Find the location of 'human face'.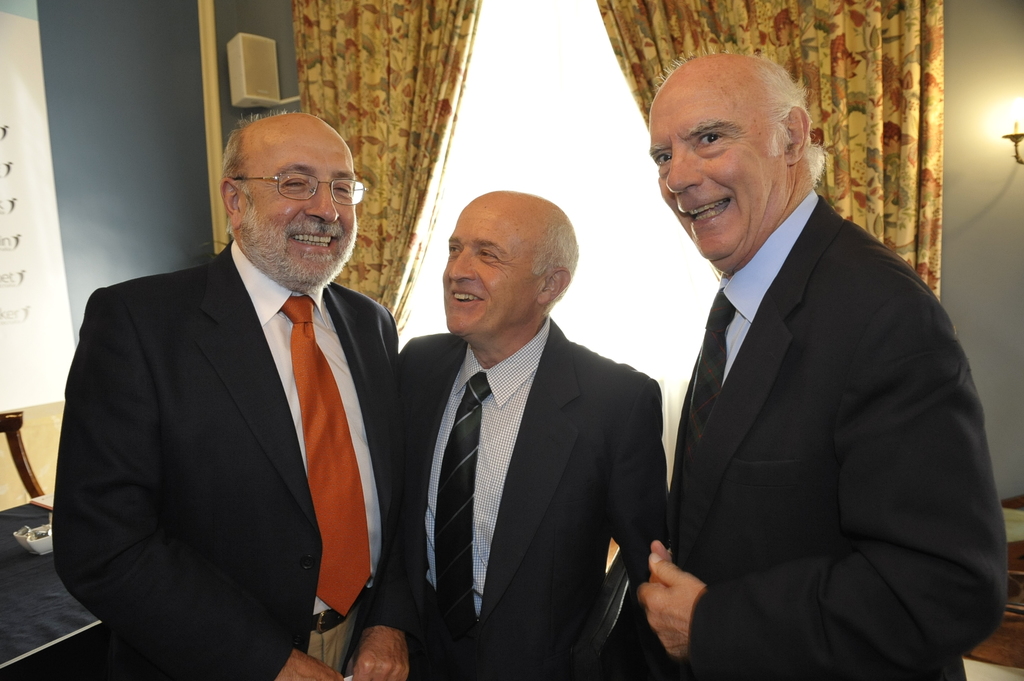
Location: left=446, top=195, right=536, bottom=340.
